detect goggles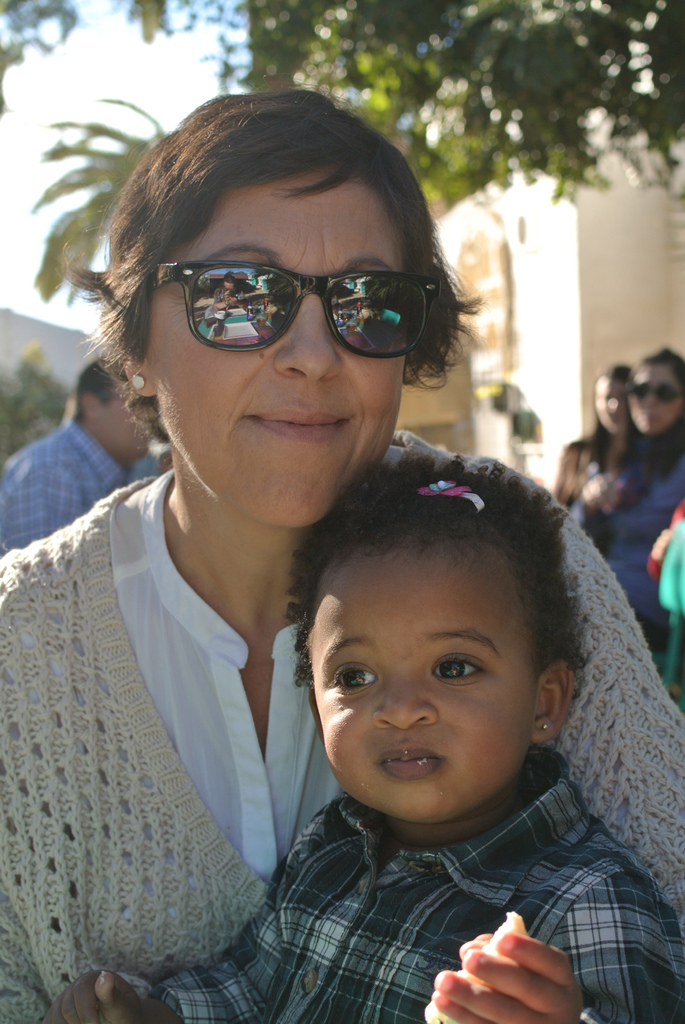
box(624, 378, 677, 400)
